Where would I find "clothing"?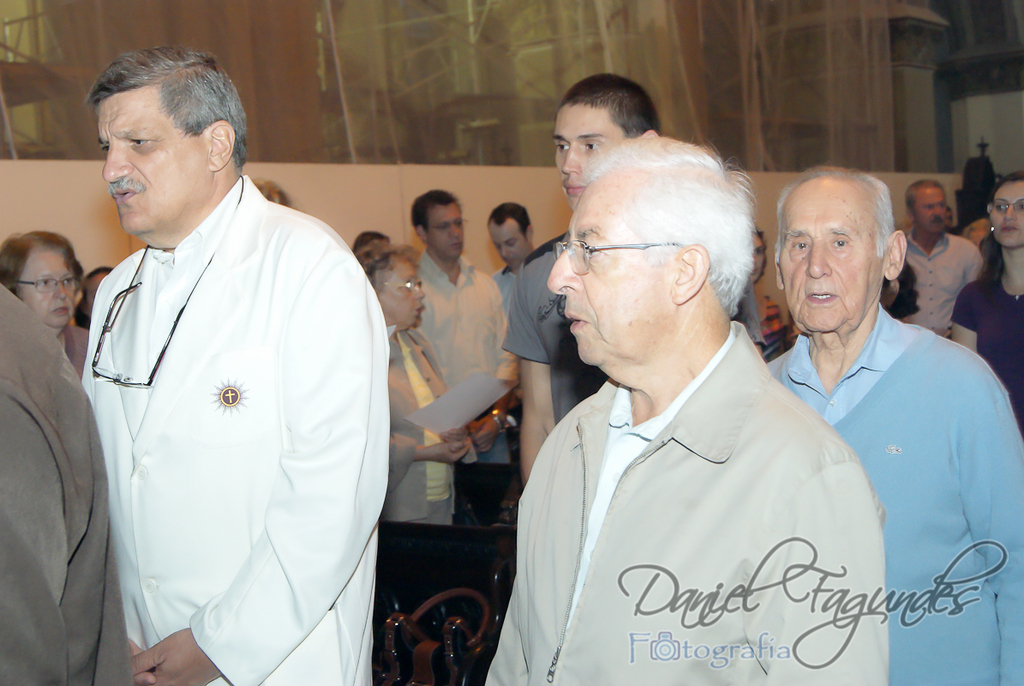
At detection(951, 271, 1023, 436).
